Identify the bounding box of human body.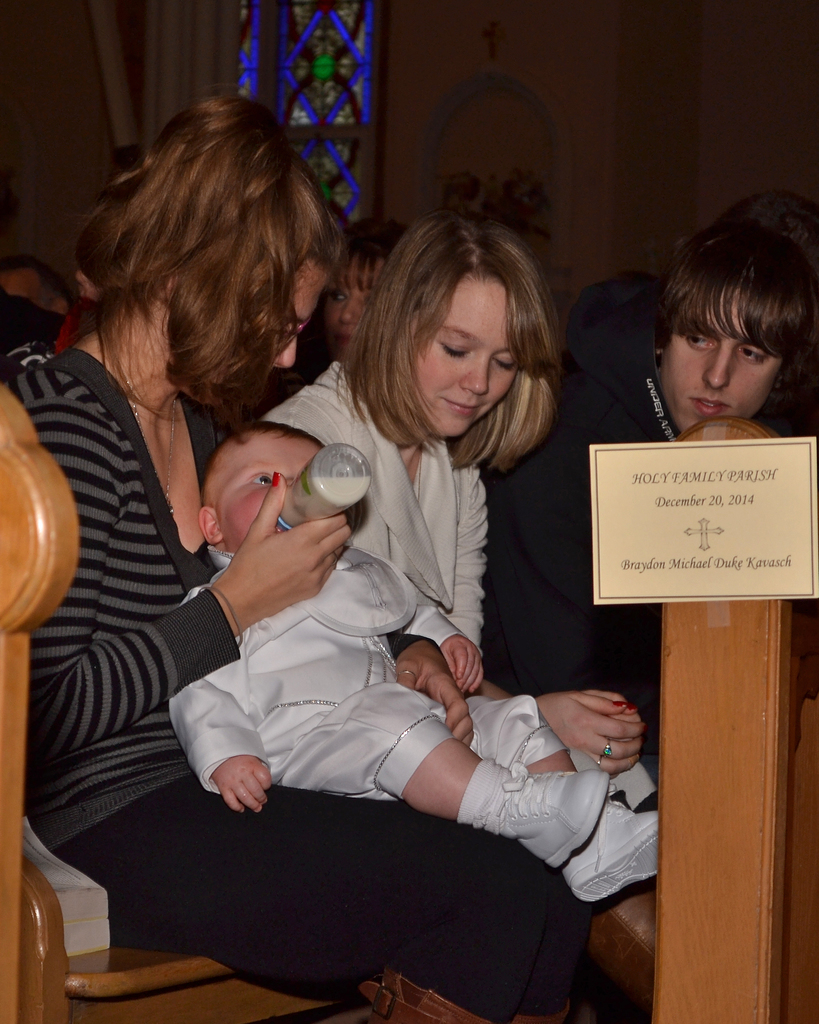
x1=482, y1=211, x2=818, y2=819.
